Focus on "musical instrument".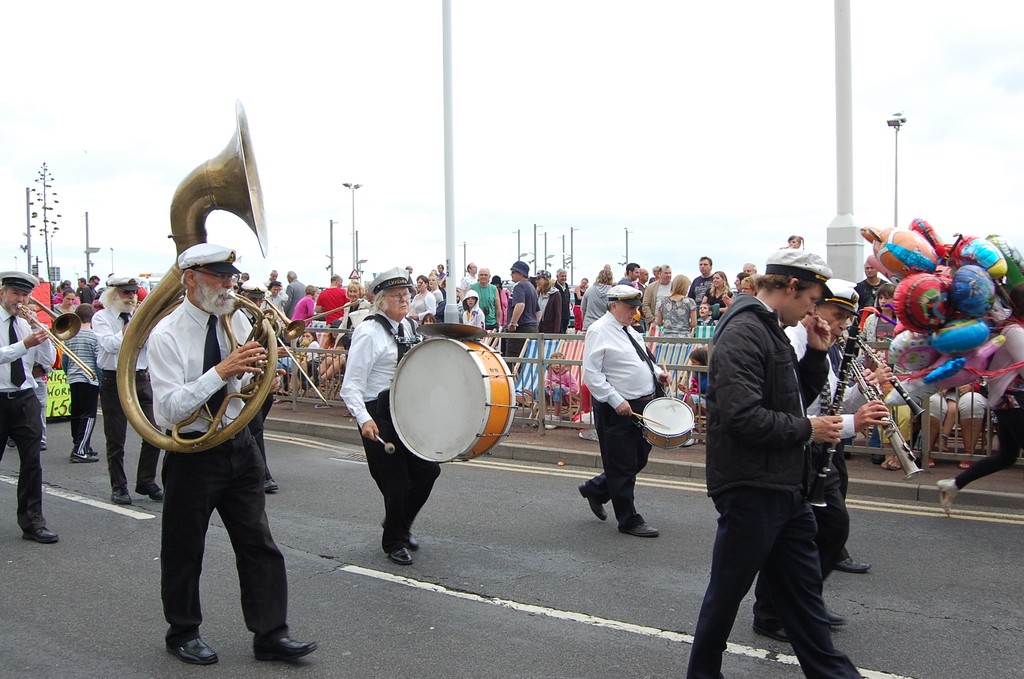
Focused at (12,300,104,384).
